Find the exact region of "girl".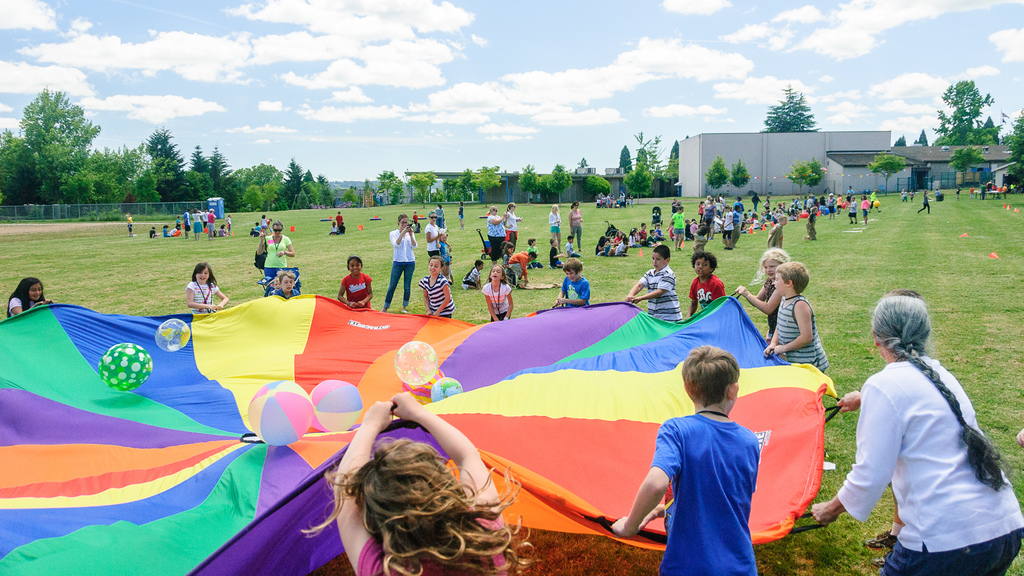
Exact region: select_region(7, 278, 49, 317).
